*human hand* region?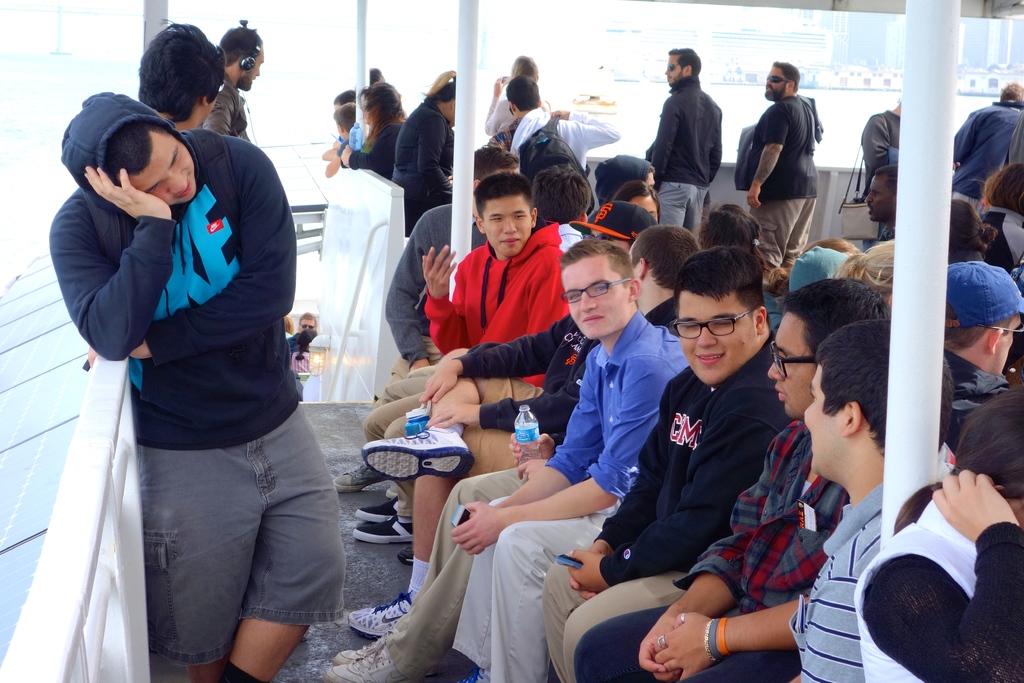
<bbox>385, 210, 435, 371</bbox>
